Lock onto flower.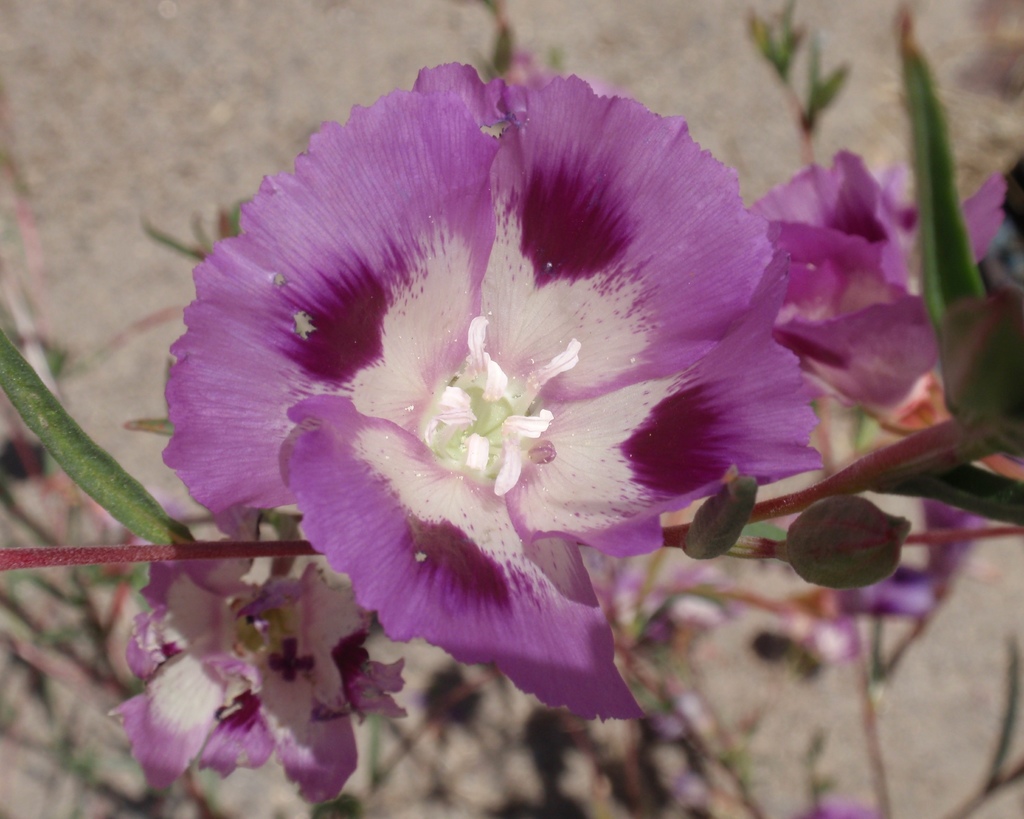
Locked: x1=148 y1=52 x2=832 y2=738.
